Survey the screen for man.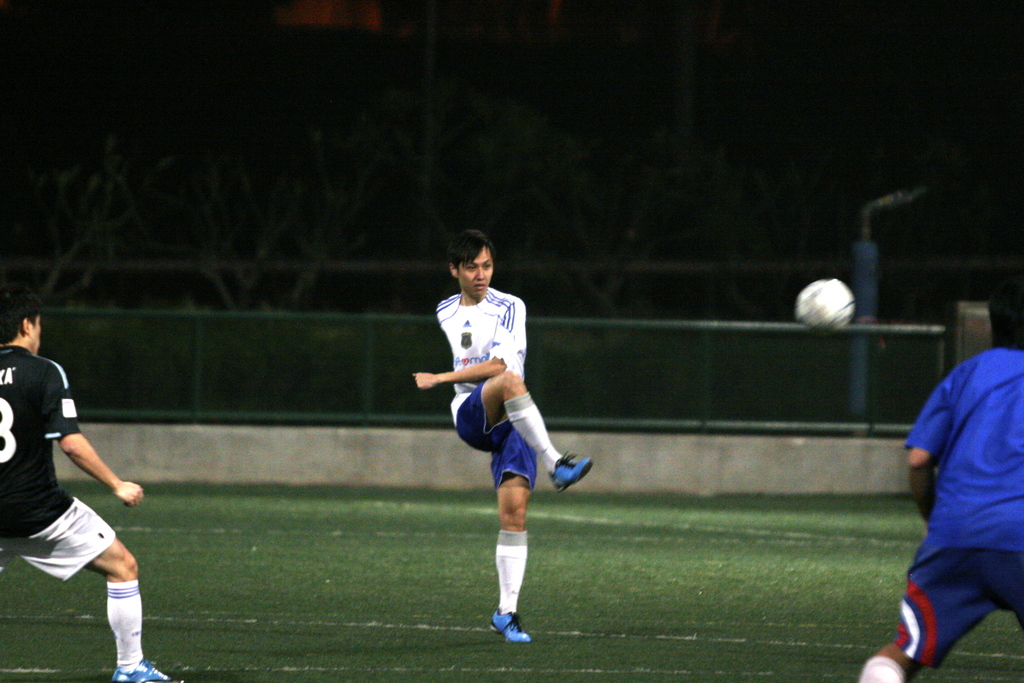
Survey found: (412,238,587,622).
